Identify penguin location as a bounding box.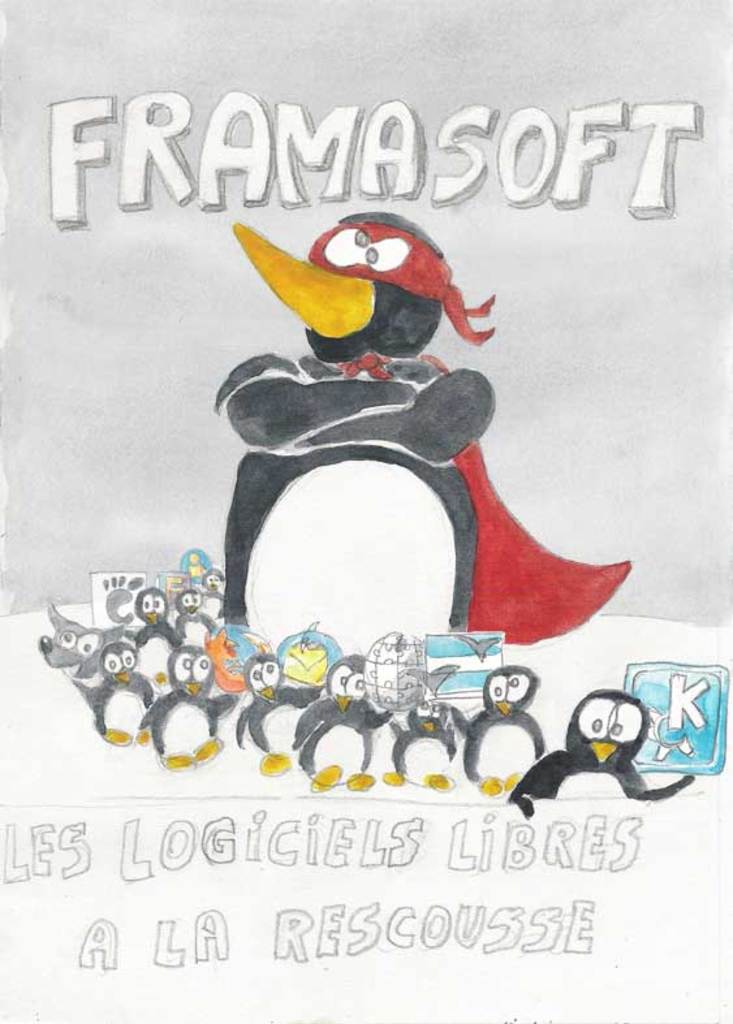
[379, 687, 469, 778].
